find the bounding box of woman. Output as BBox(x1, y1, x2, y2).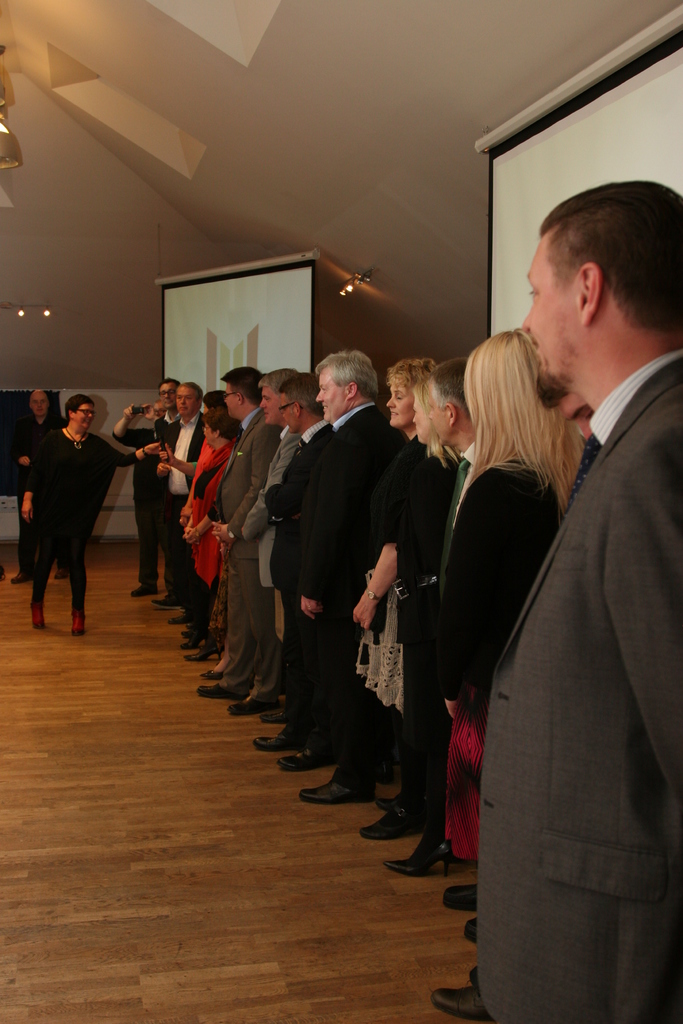
BBox(381, 372, 443, 877).
